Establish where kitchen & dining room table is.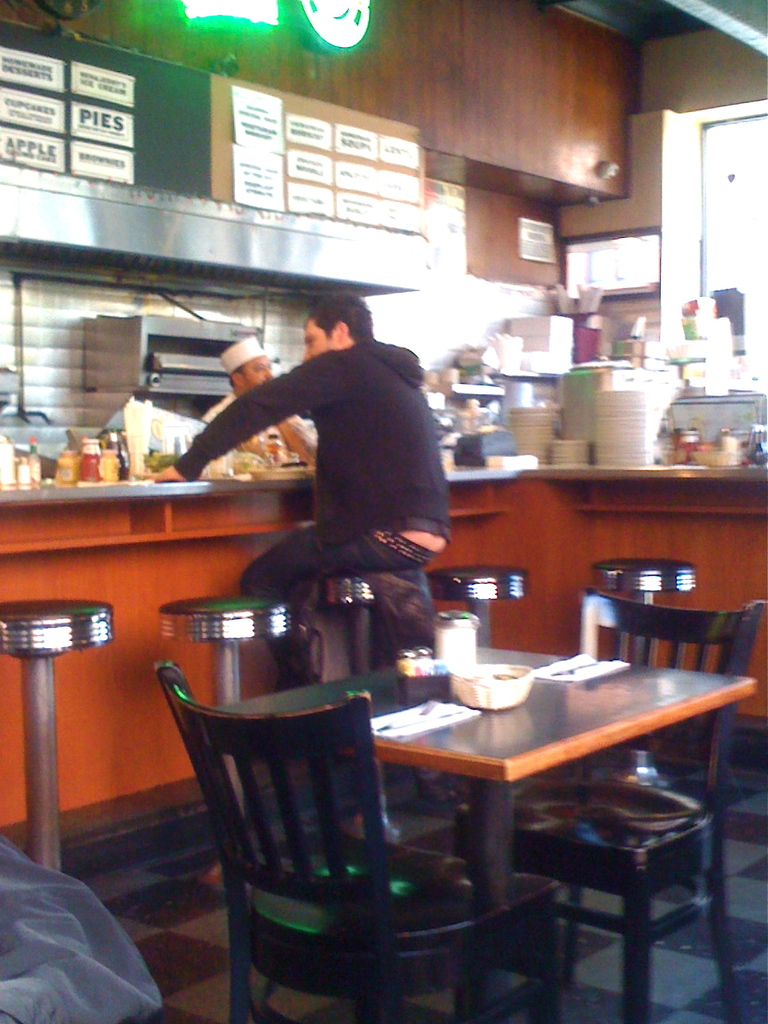
Established at [129, 599, 767, 1015].
